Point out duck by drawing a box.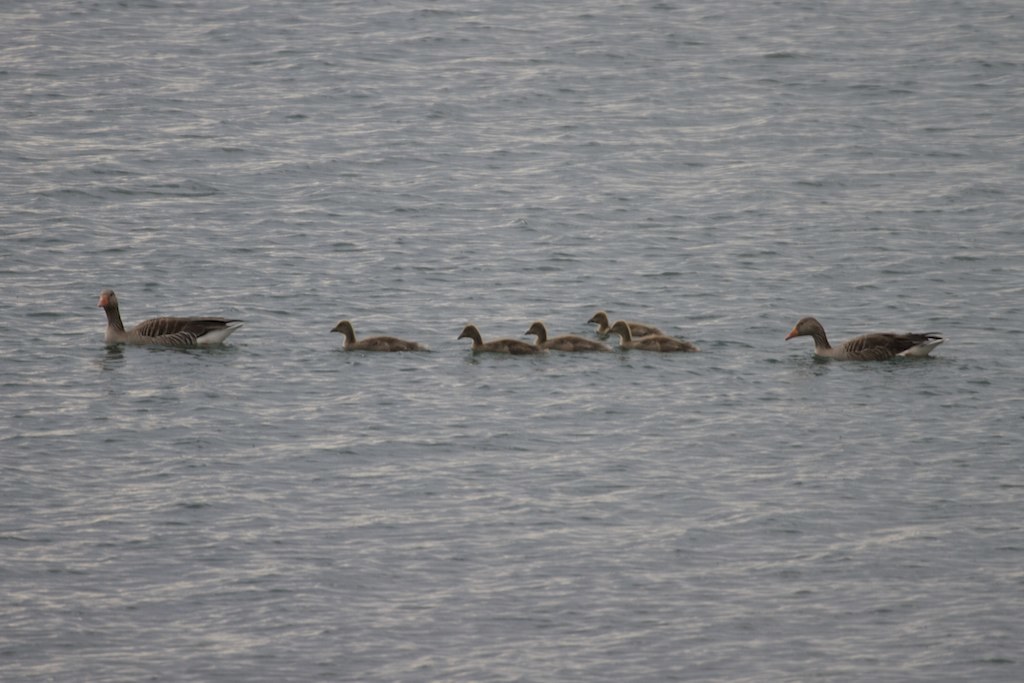
bbox=[455, 319, 539, 369].
